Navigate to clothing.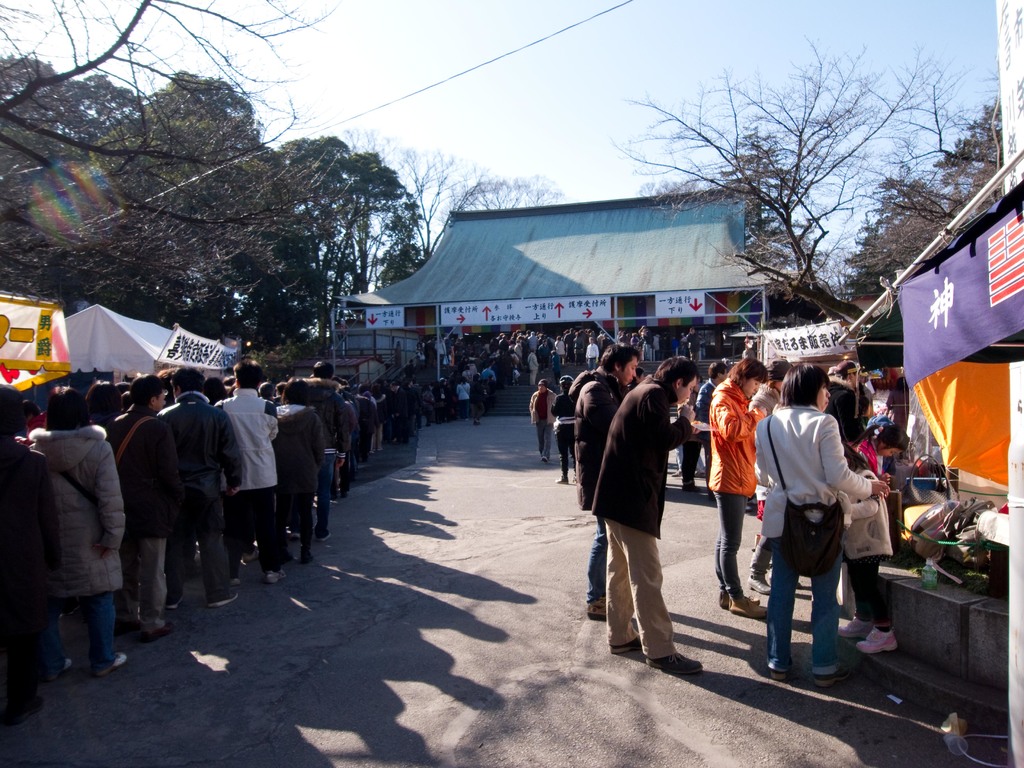
Navigation target: 831:376:873:422.
